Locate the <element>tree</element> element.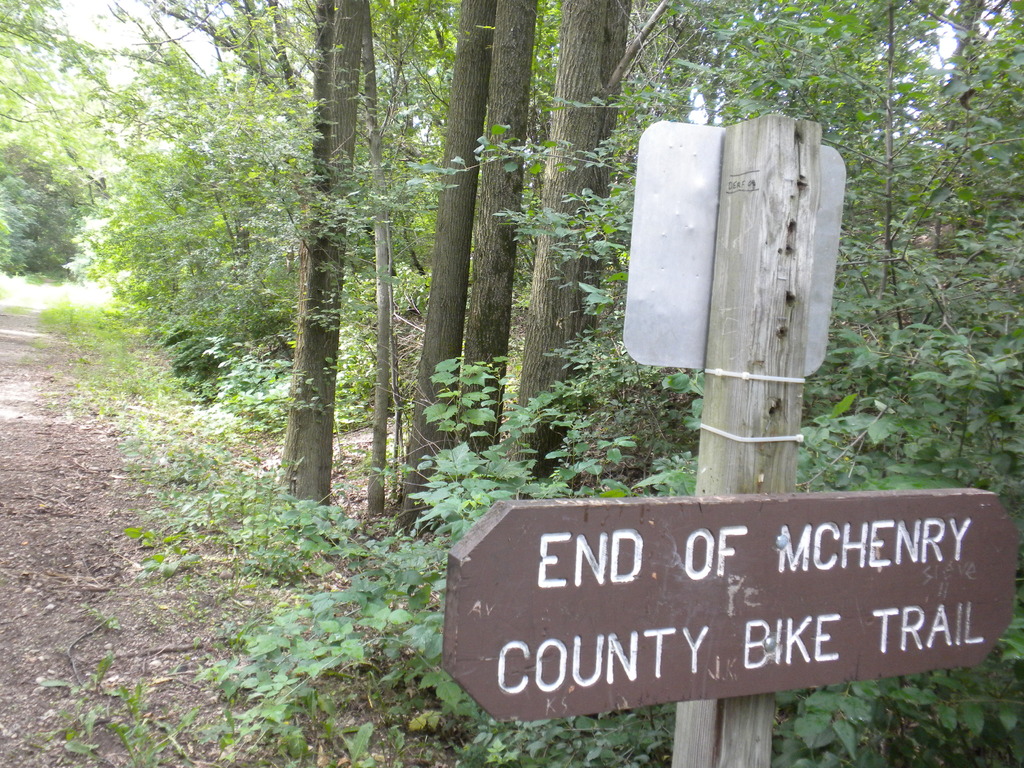
Element bbox: <region>0, 140, 93, 289</region>.
